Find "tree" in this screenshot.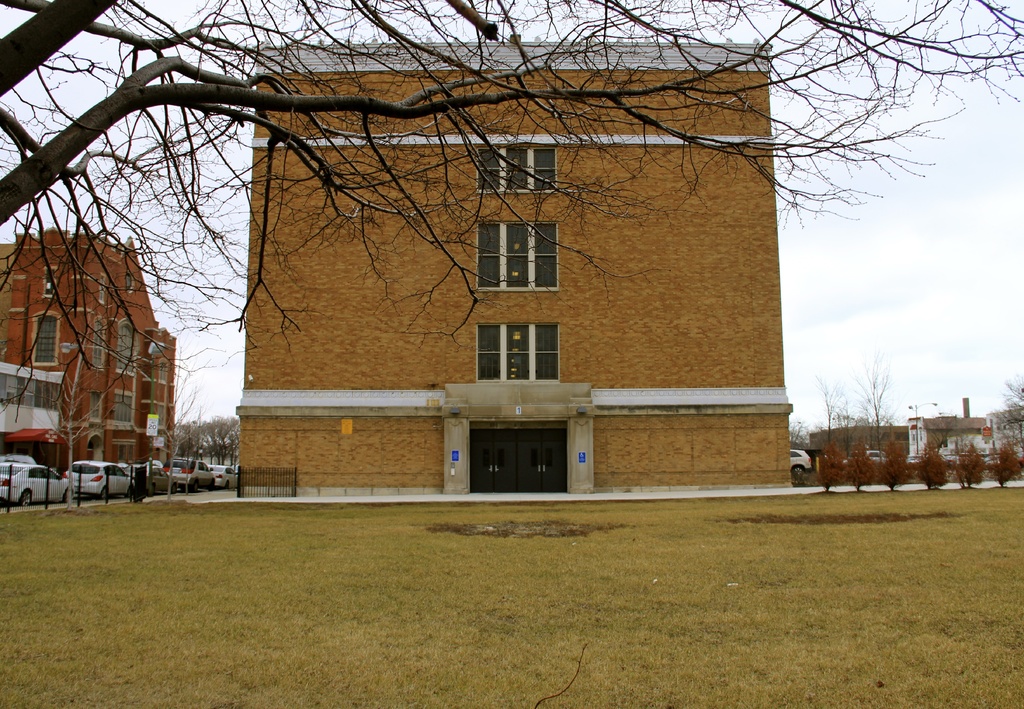
The bounding box for "tree" is 32/294/116/512.
